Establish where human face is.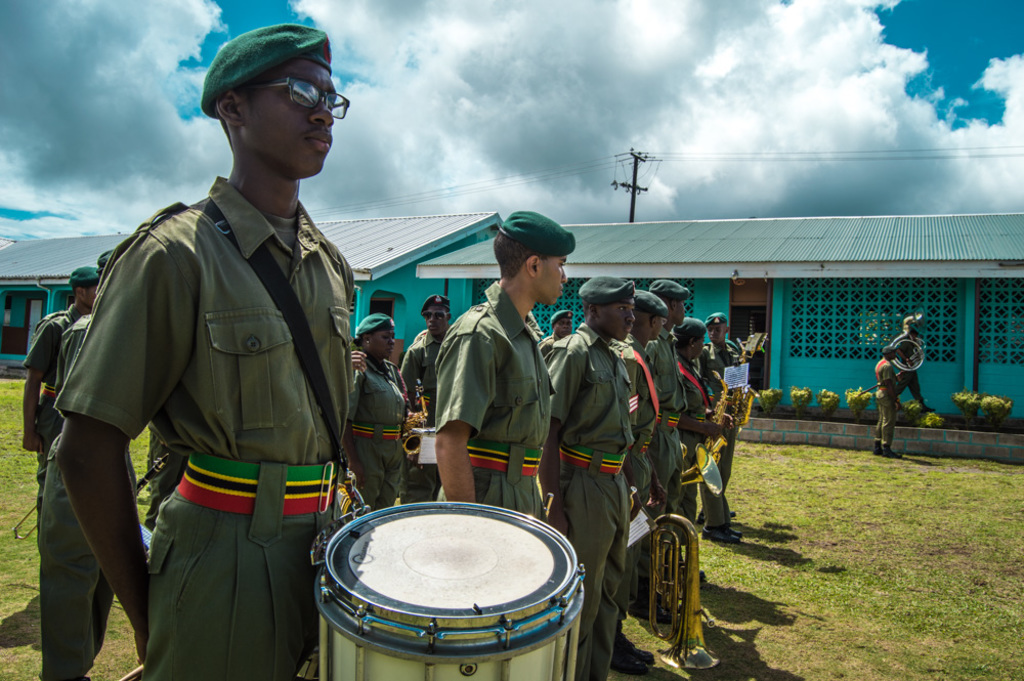
Established at crop(246, 59, 337, 174).
